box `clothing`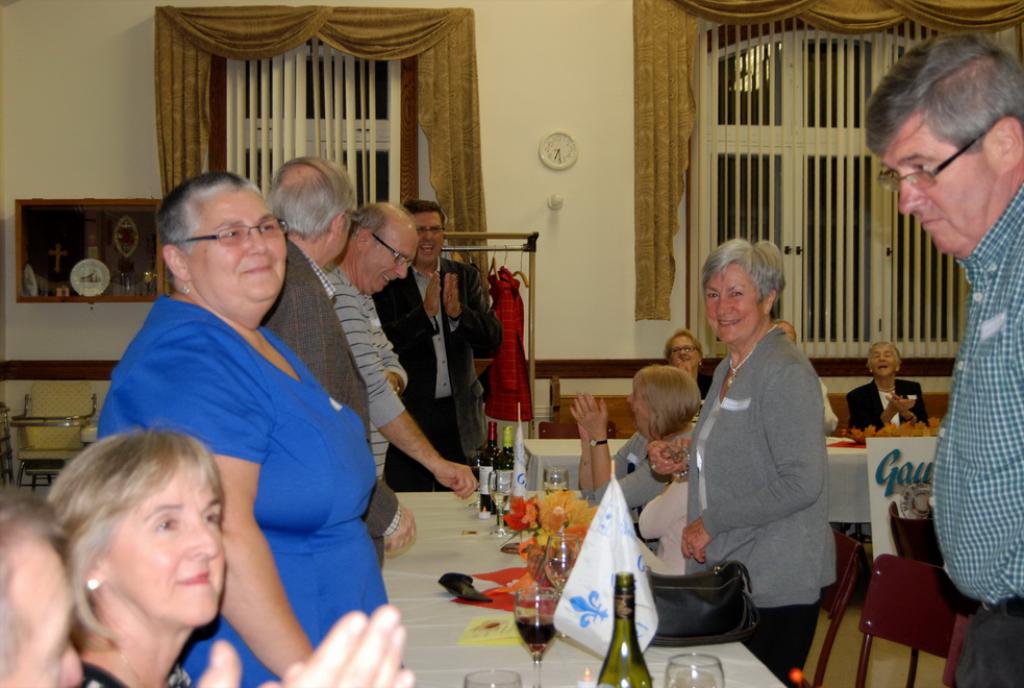
{"x1": 88, "y1": 288, "x2": 382, "y2": 687}
